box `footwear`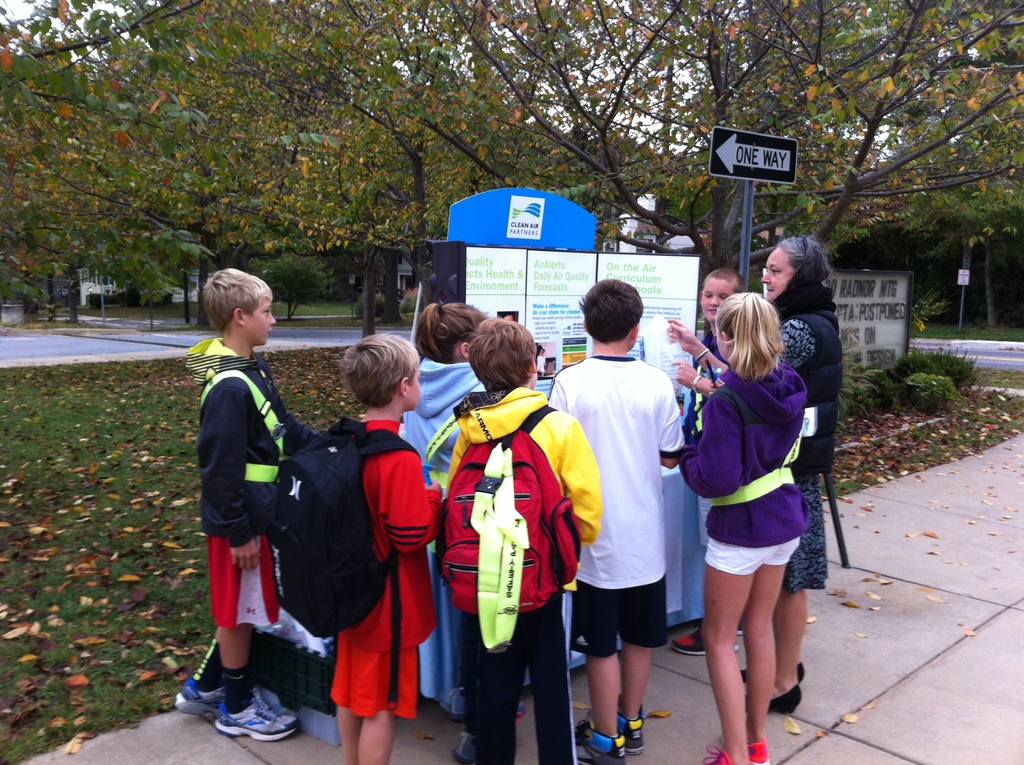
locate(740, 686, 801, 716)
